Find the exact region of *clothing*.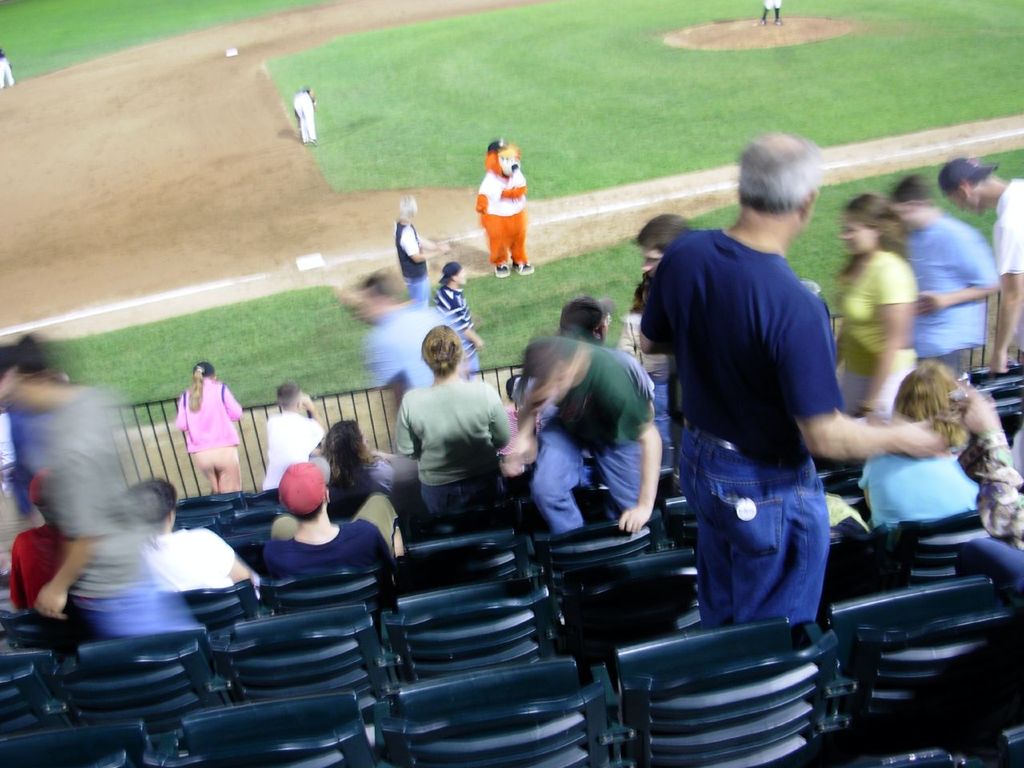
Exact region: 522:342:662:542.
